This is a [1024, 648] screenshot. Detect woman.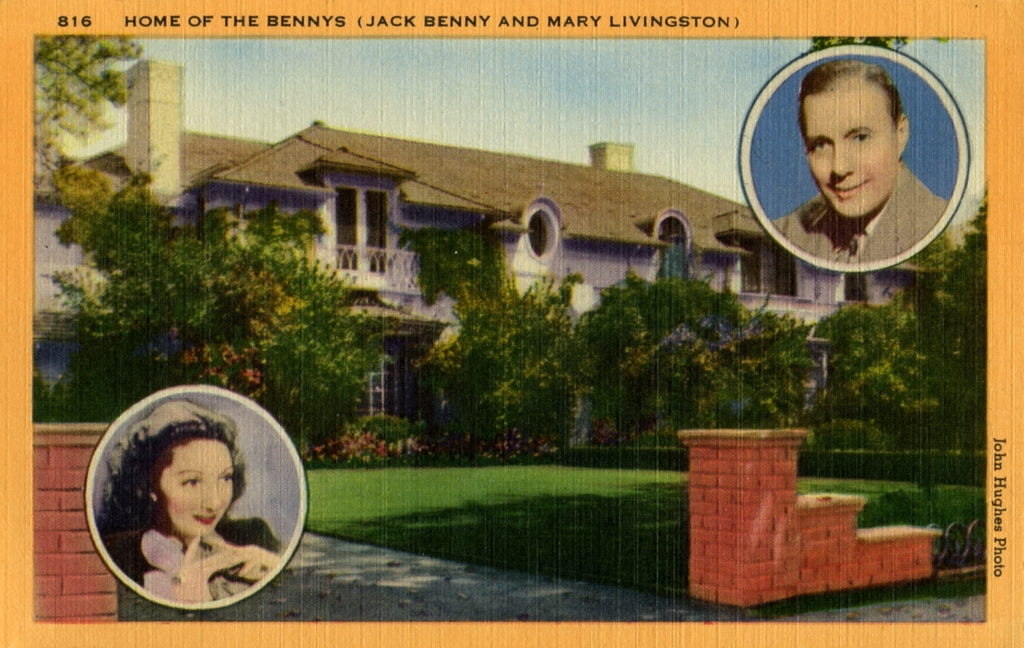
BBox(81, 391, 287, 603).
